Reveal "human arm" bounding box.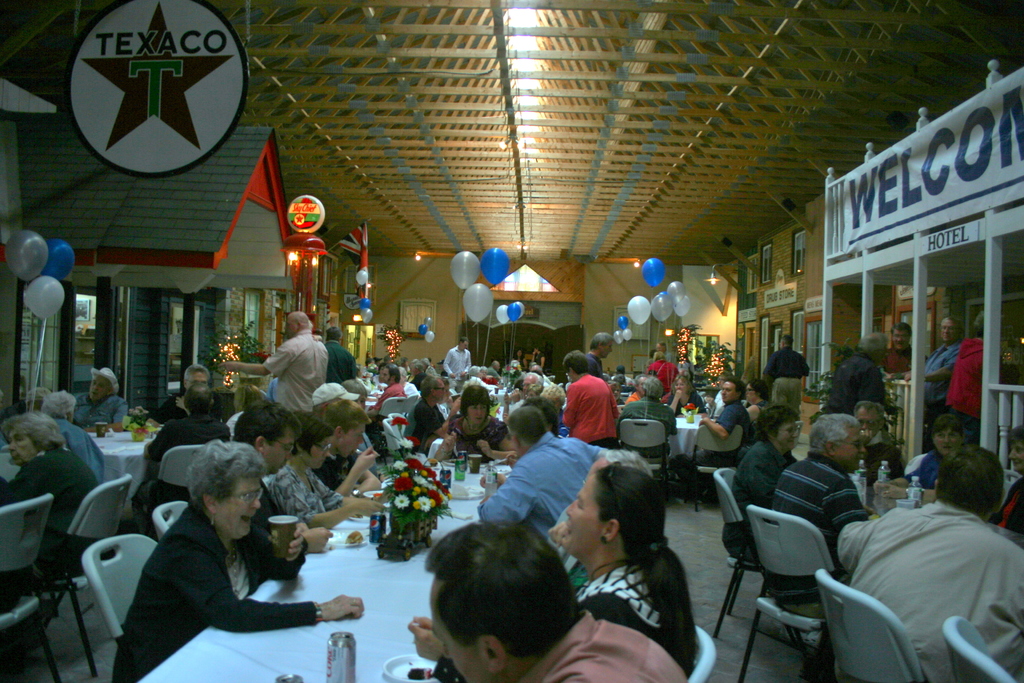
Revealed: locate(476, 427, 516, 458).
